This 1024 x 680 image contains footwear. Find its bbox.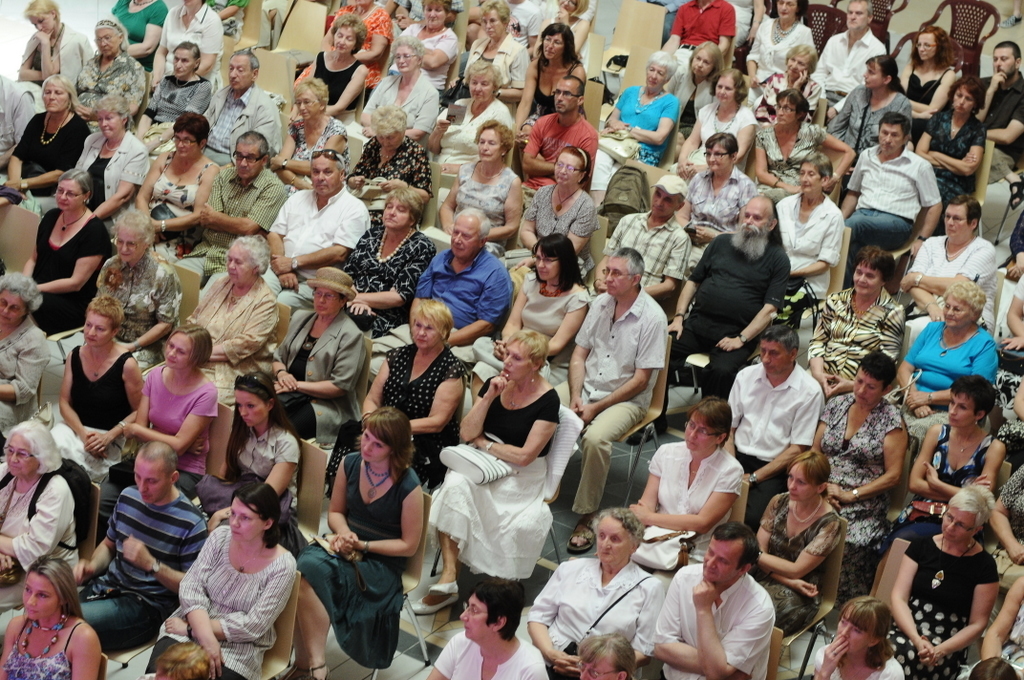
x1=623 y1=413 x2=671 y2=442.
